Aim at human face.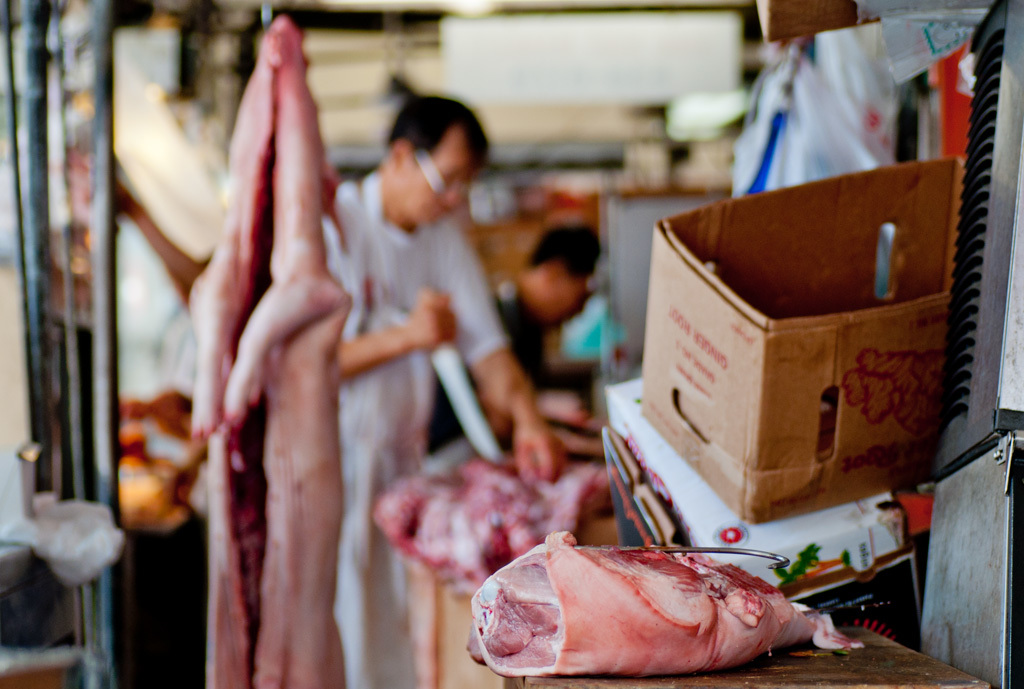
Aimed at [left=535, top=269, right=584, bottom=319].
